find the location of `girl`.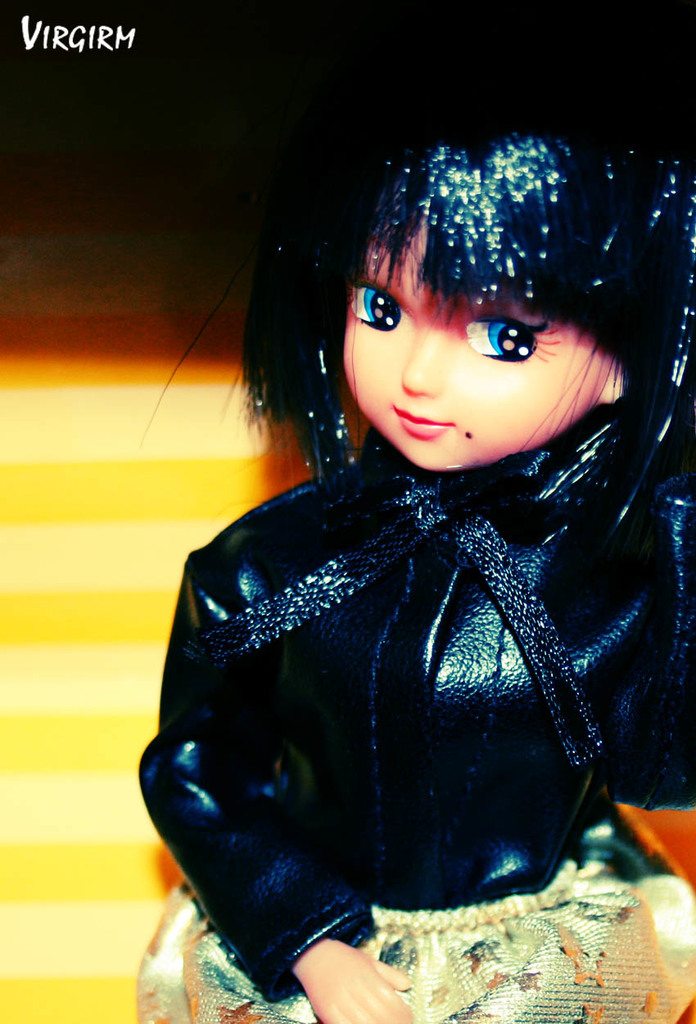
Location: [134,71,694,1023].
